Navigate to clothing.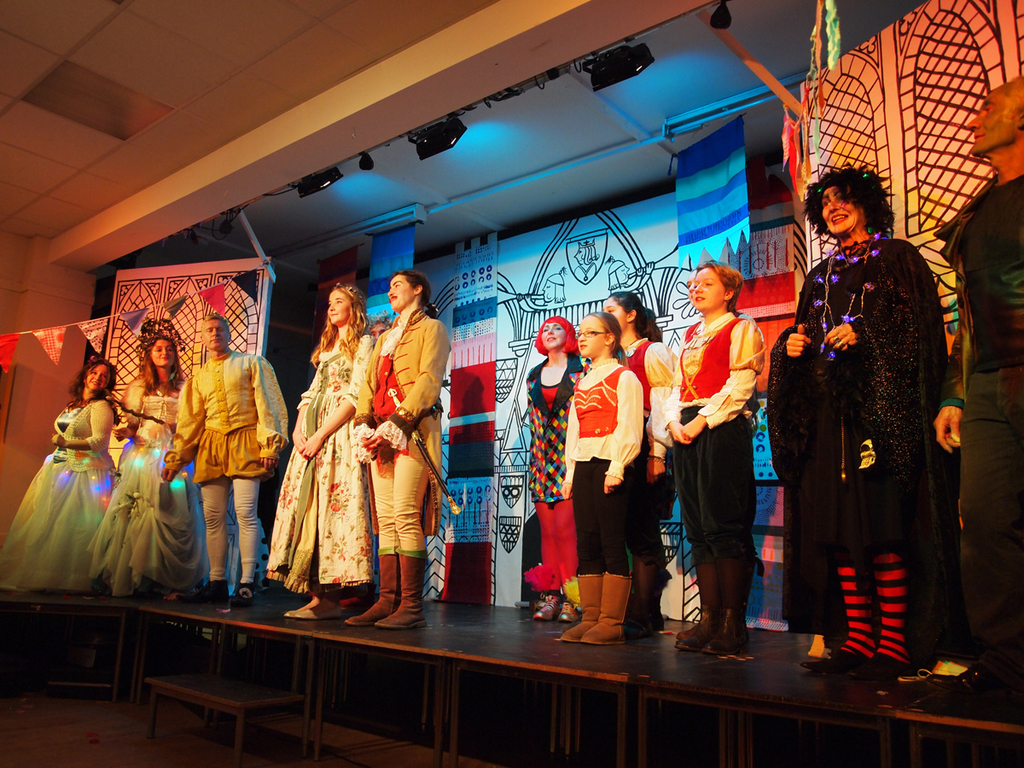
Navigation target: locate(0, 398, 119, 590).
